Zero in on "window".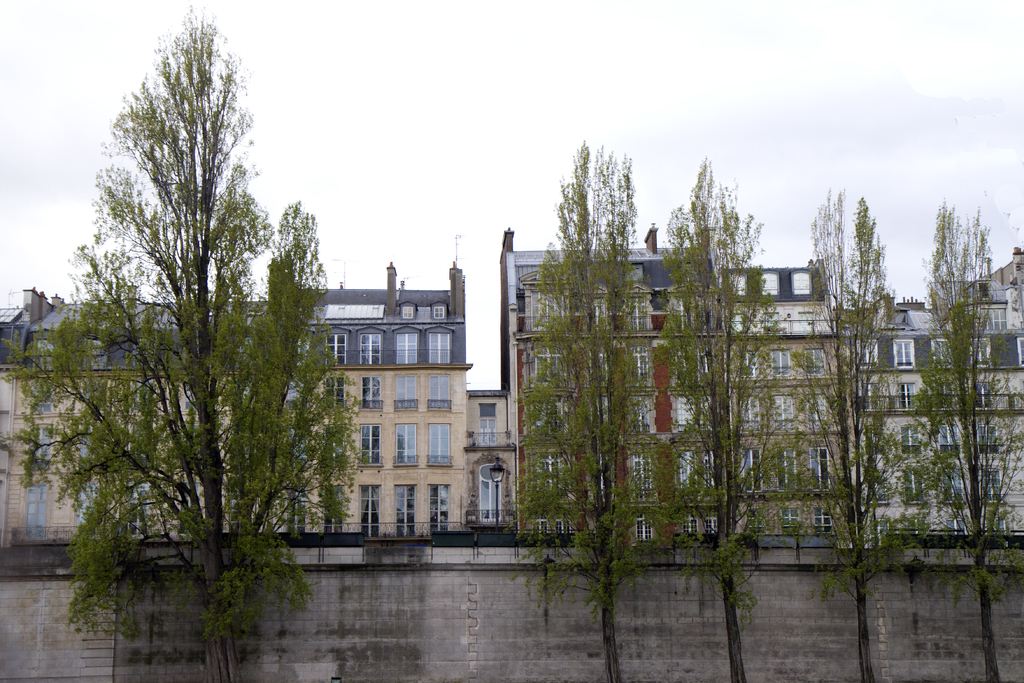
Zeroed in: box=[929, 340, 948, 366].
